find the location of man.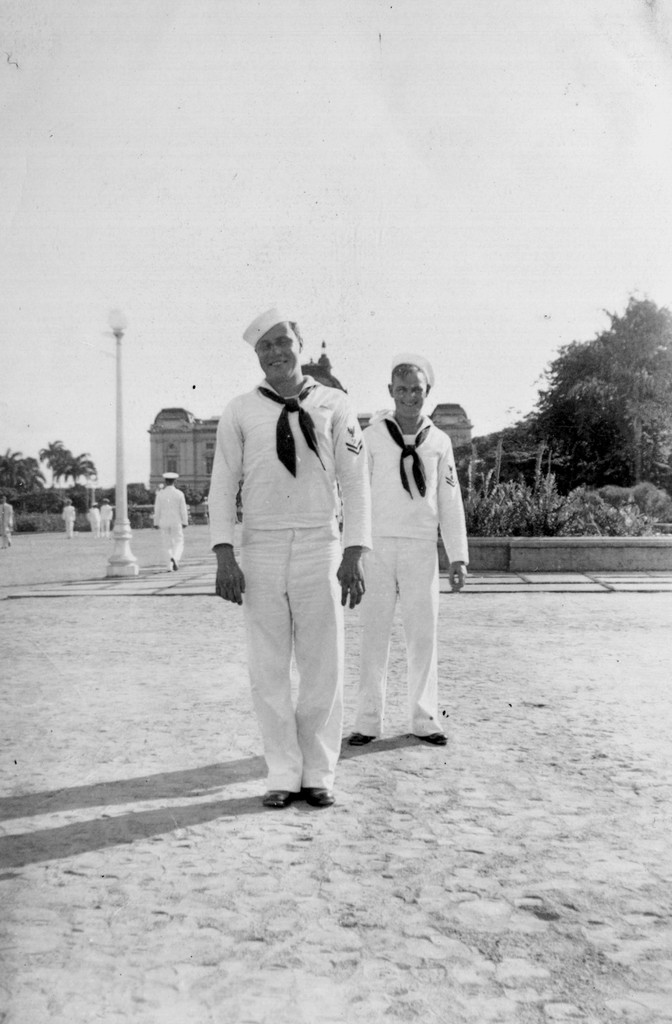
Location: x1=64, y1=500, x2=78, y2=545.
